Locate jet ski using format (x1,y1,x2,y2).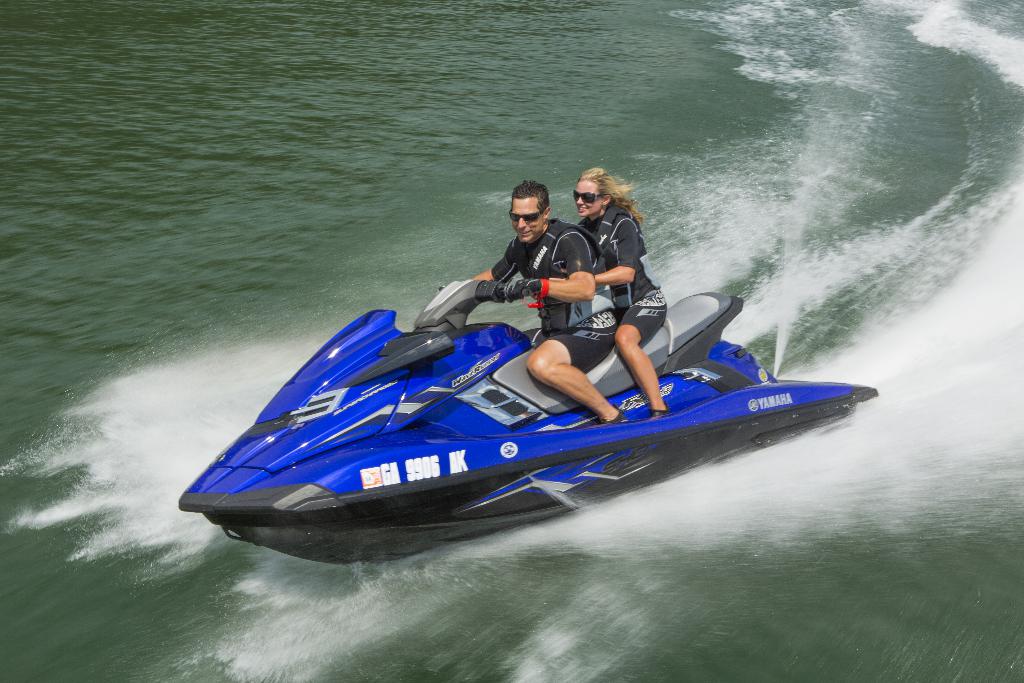
(177,277,881,569).
